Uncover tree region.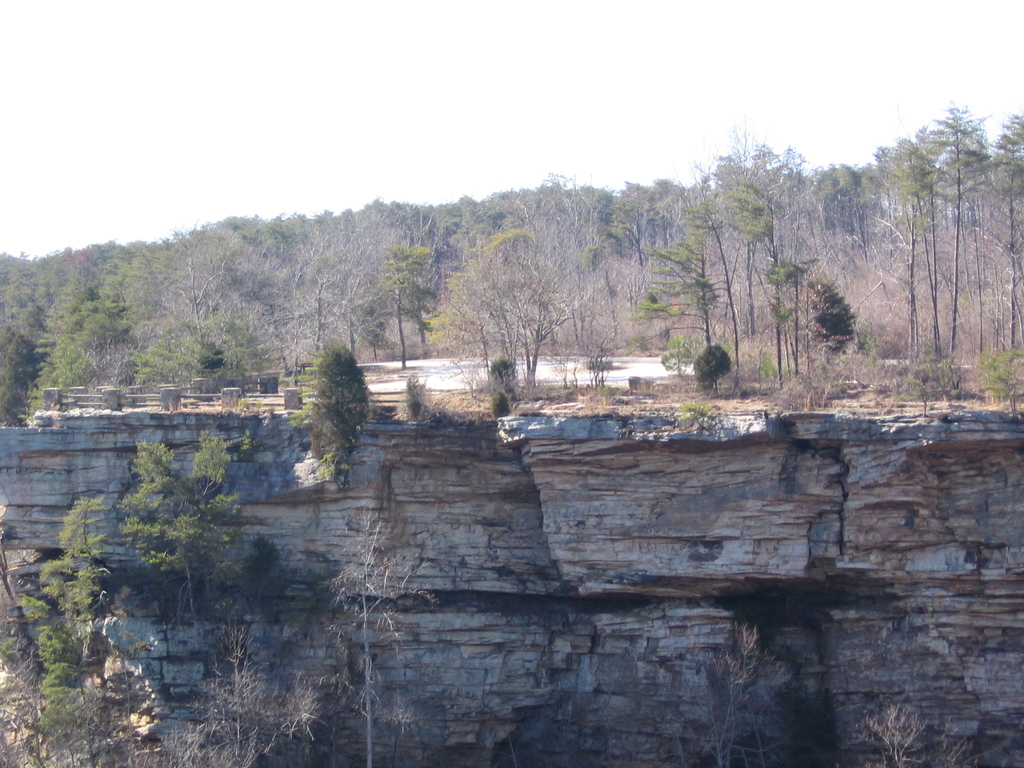
Uncovered: region(690, 621, 788, 767).
